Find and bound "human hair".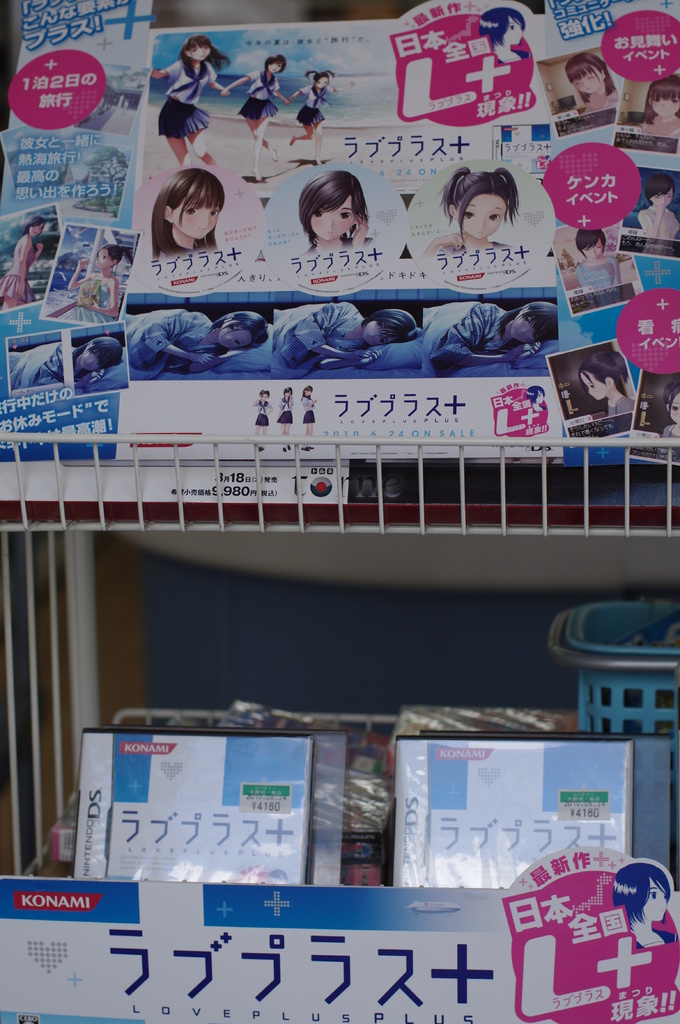
Bound: rect(567, 55, 617, 99).
